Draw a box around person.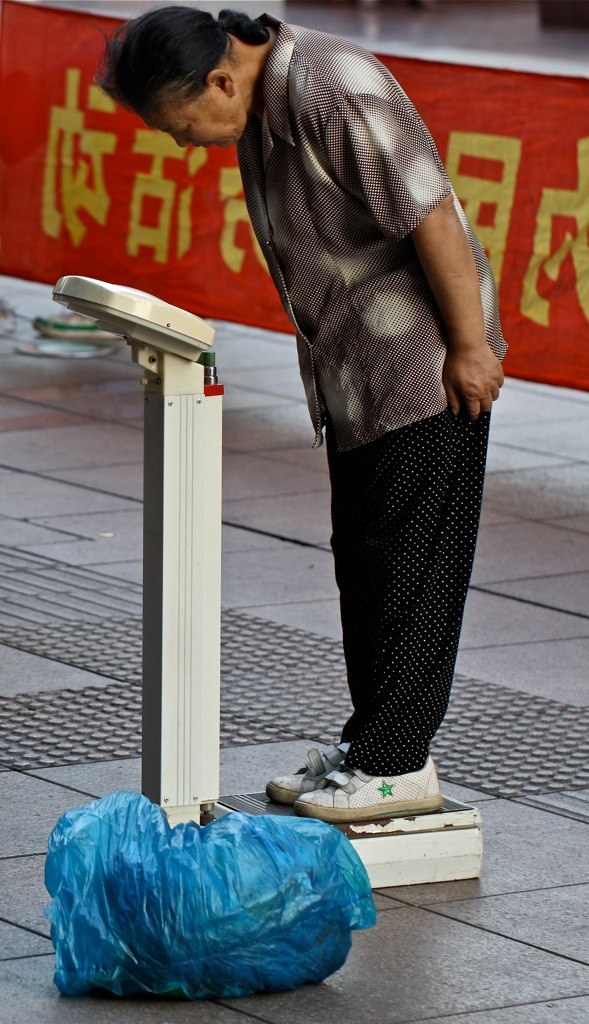
locate(174, 37, 522, 852).
